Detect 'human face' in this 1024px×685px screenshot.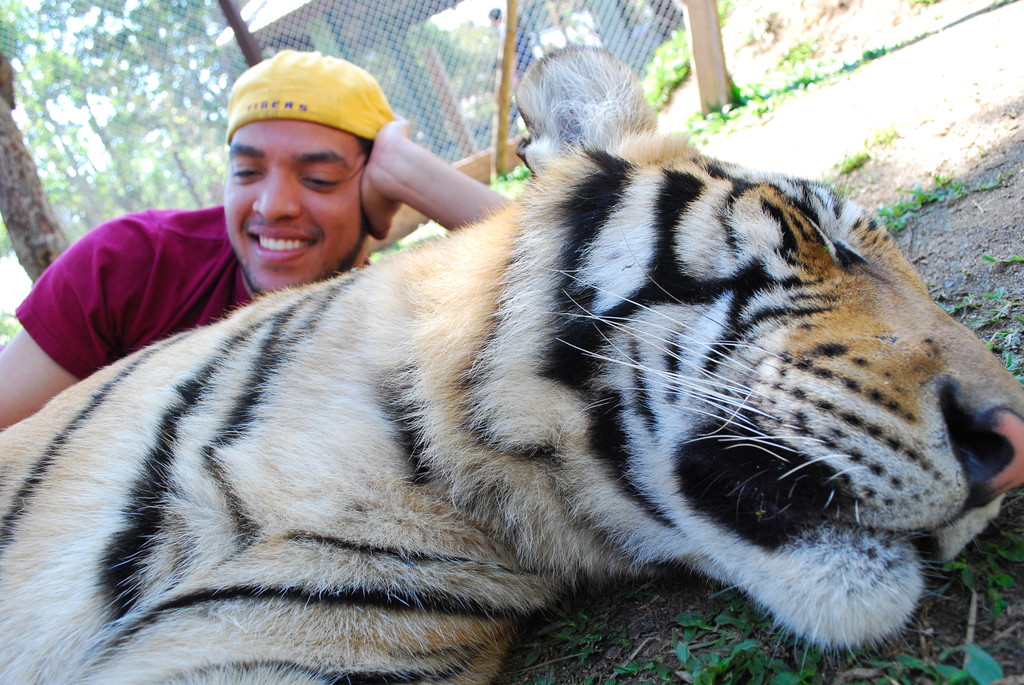
Detection: Rect(208, 95, 382, 276).
